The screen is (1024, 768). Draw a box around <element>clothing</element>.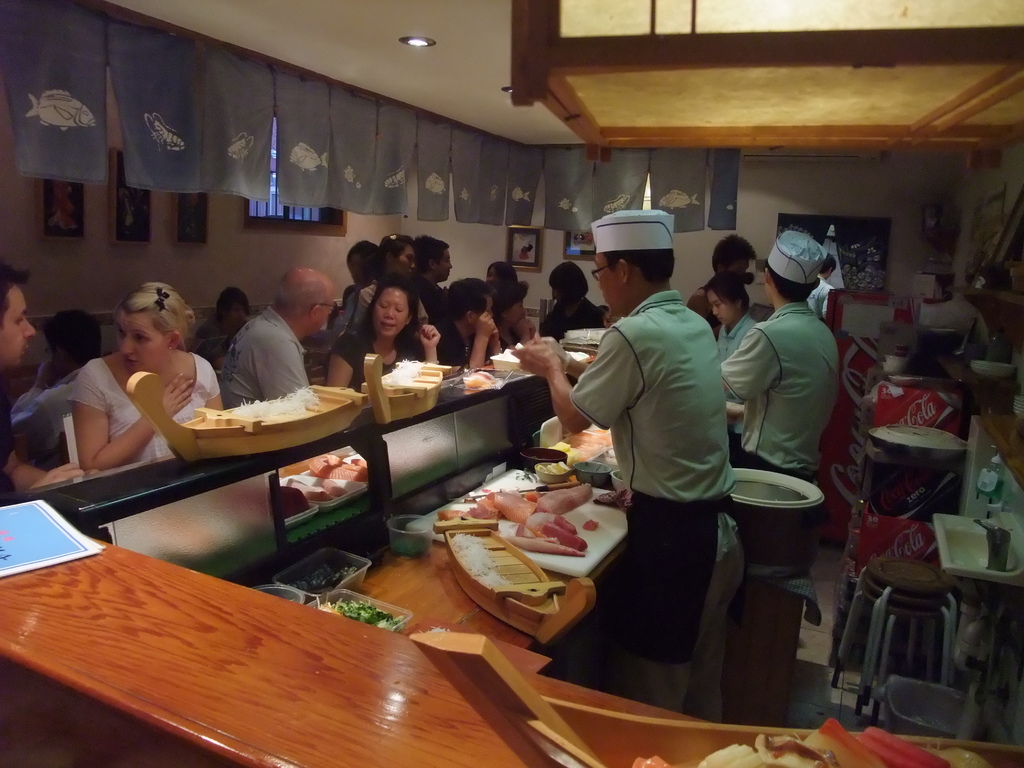
<region>688, 292, 714, 335</region>.
